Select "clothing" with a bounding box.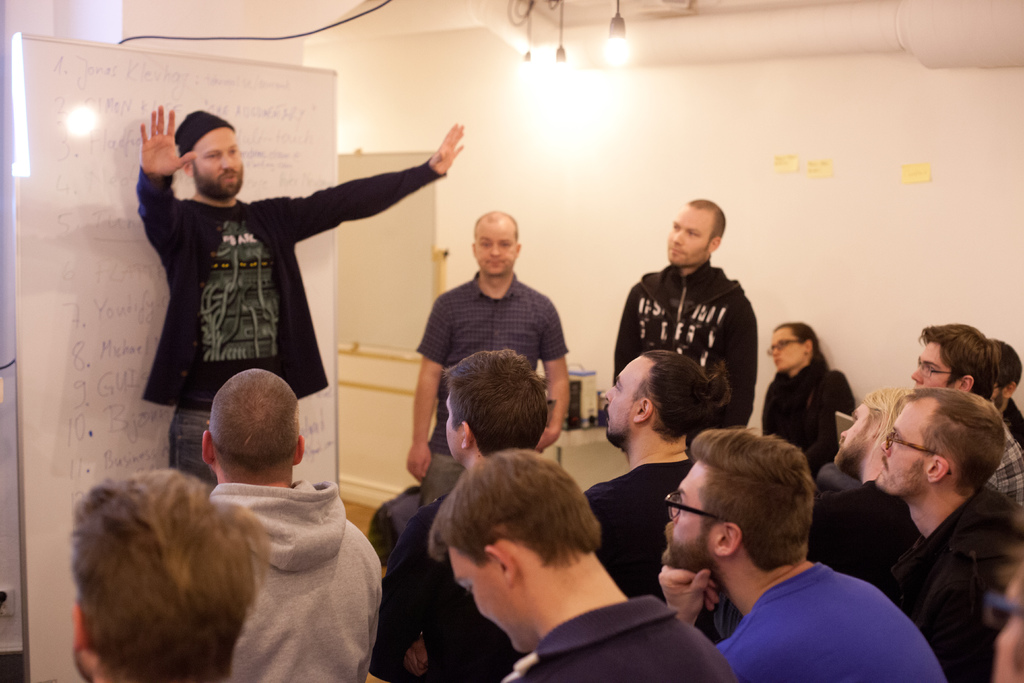
left=988, top=424, right=1023, bottom=513.
